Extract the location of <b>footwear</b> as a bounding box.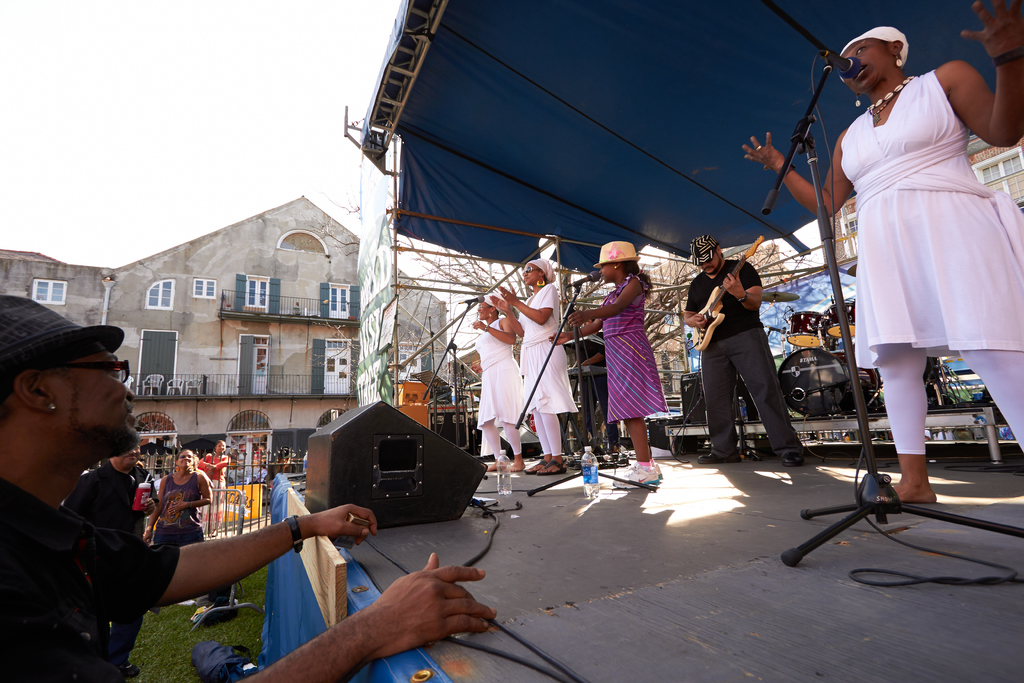
610/463/662/489.
